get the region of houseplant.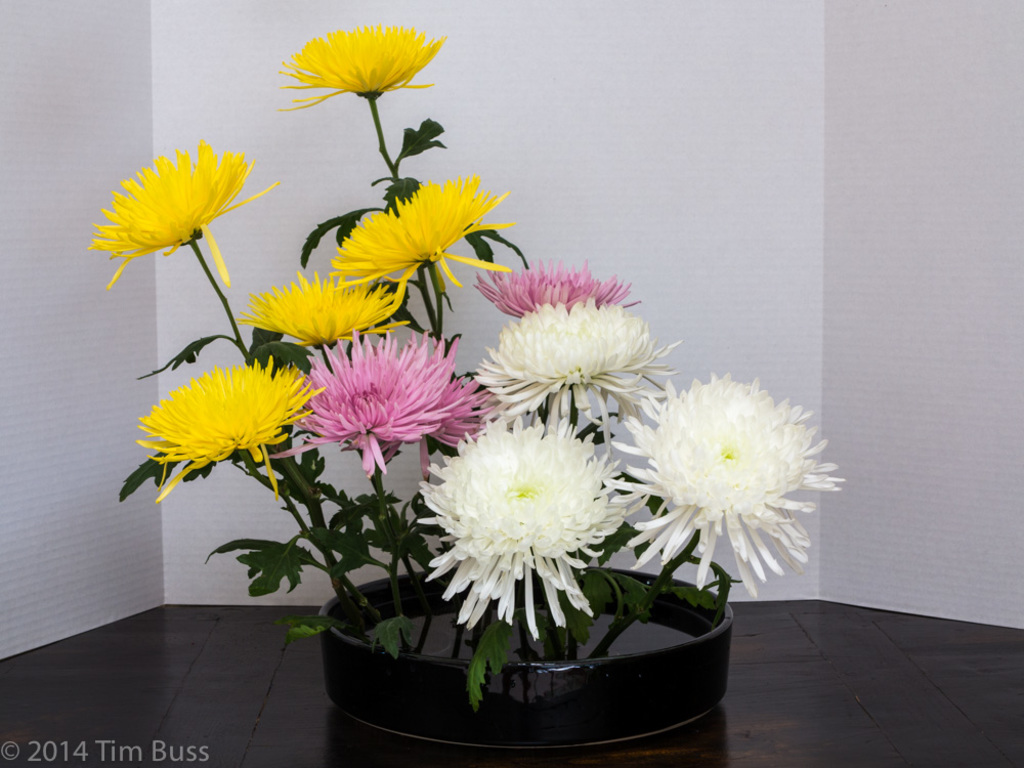
x1=89, y1=24, x2=846, y2=748.
